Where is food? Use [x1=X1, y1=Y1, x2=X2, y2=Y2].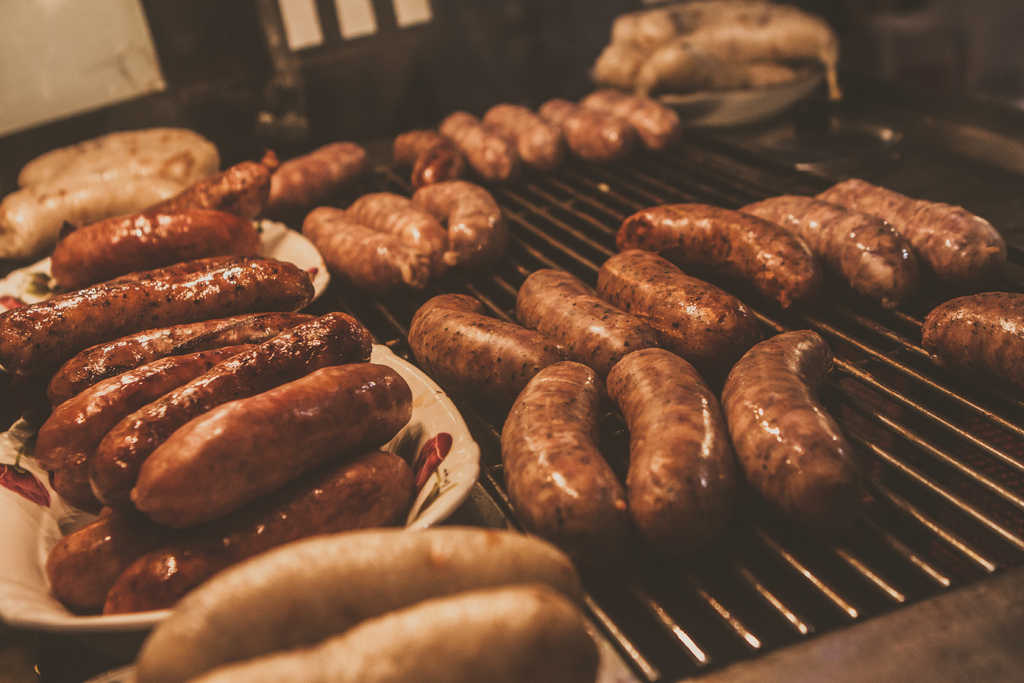
[x1=88, y1=663, x2=133, y2=682].
